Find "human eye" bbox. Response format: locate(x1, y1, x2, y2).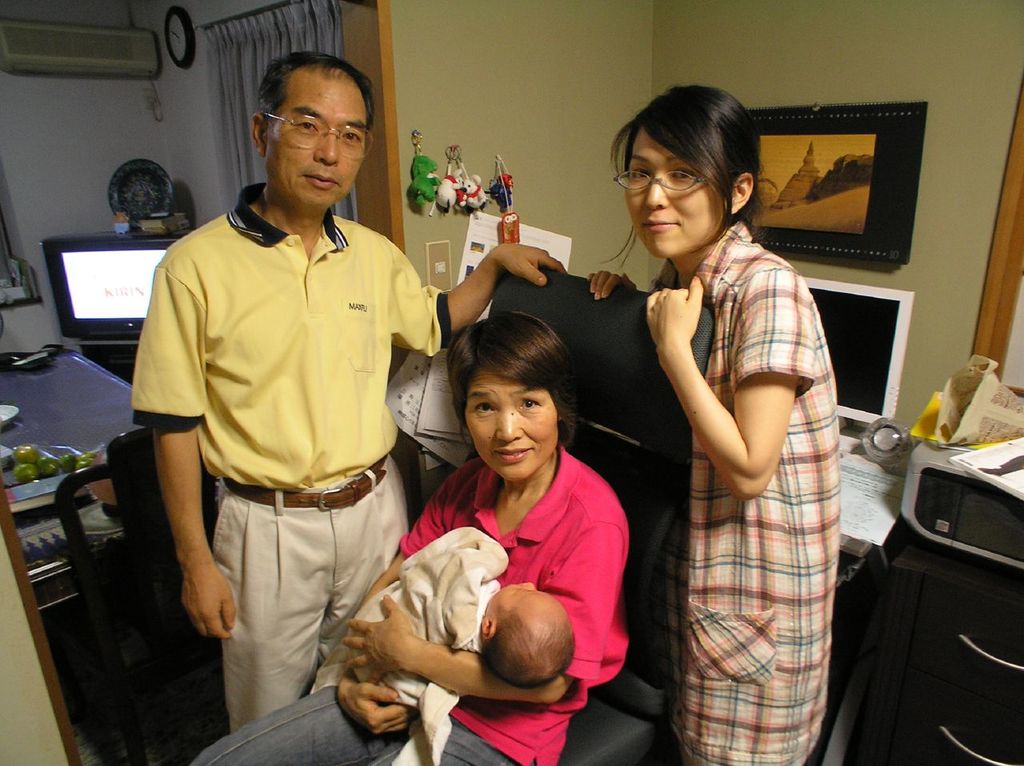
locate(516, 395, 545, 412).
